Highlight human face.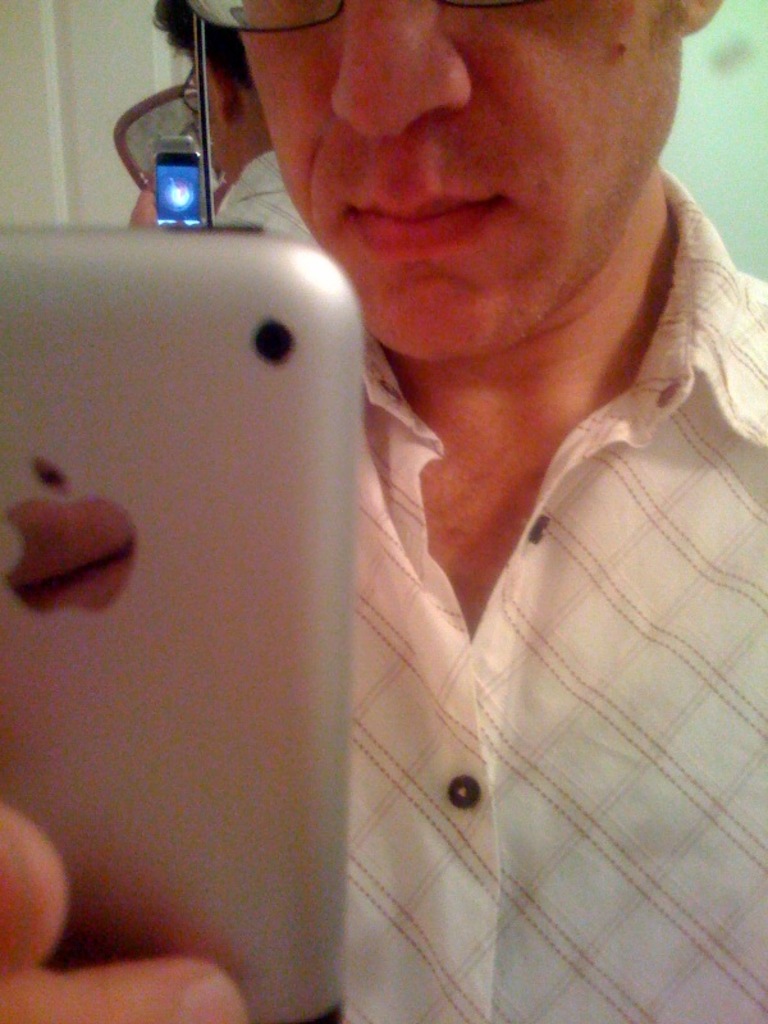
Highlighted region: bbox(241, 0, 689, 355).
